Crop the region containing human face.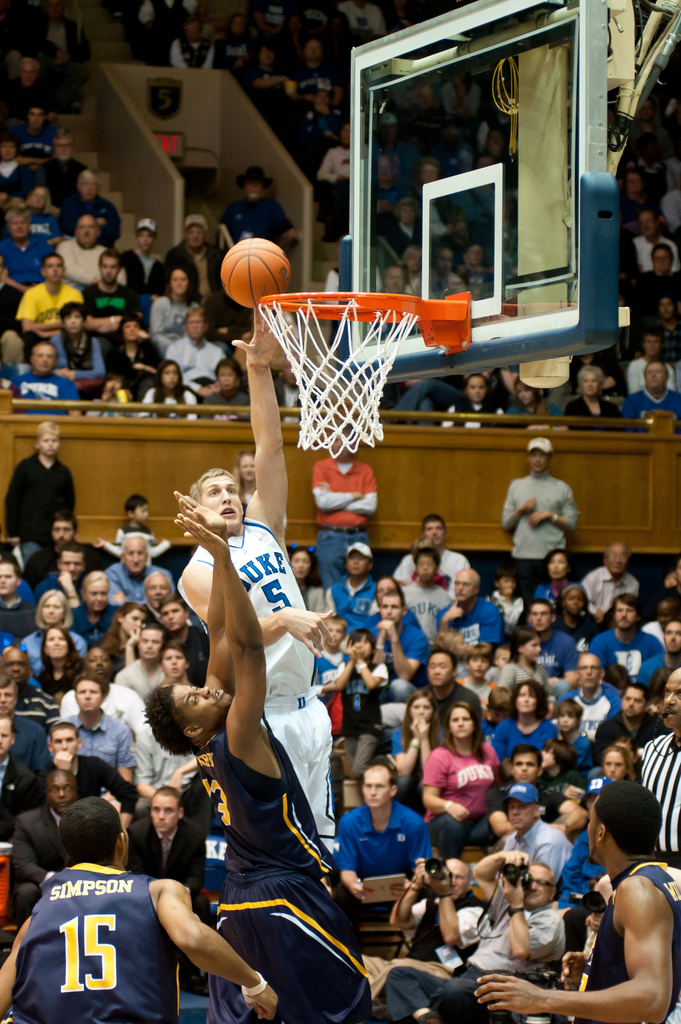
Crop region: rect(363, 767, 392, 807).
